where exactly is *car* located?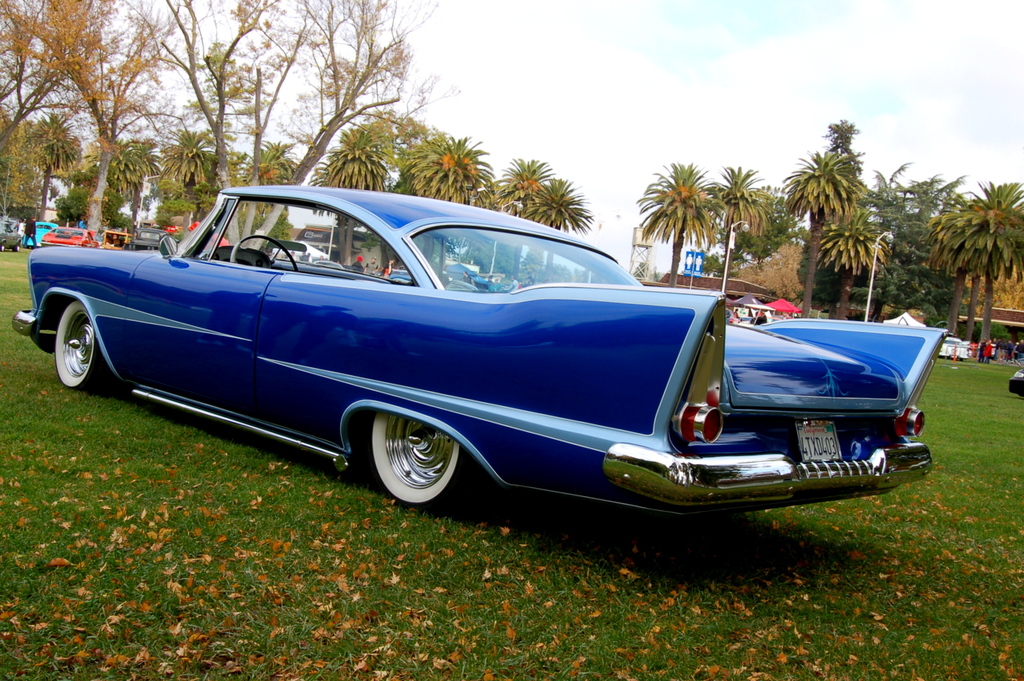
Its bounding box is bbox(41, 225, 101, 246).
